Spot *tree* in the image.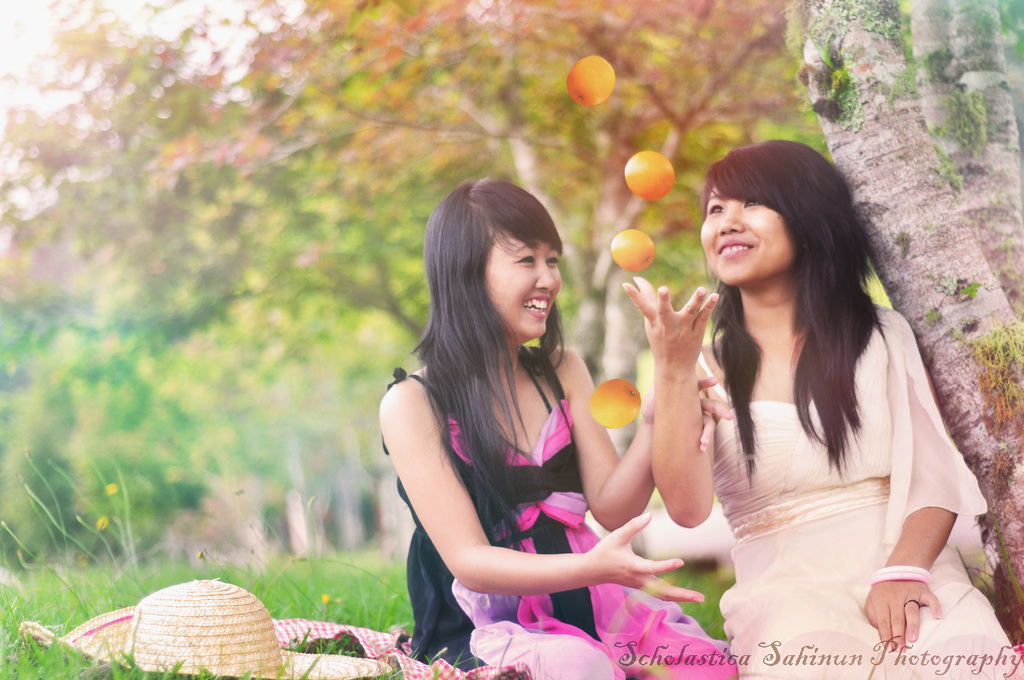
*tree* found at x1=791, y1=0, x2=1023, y2=647.
